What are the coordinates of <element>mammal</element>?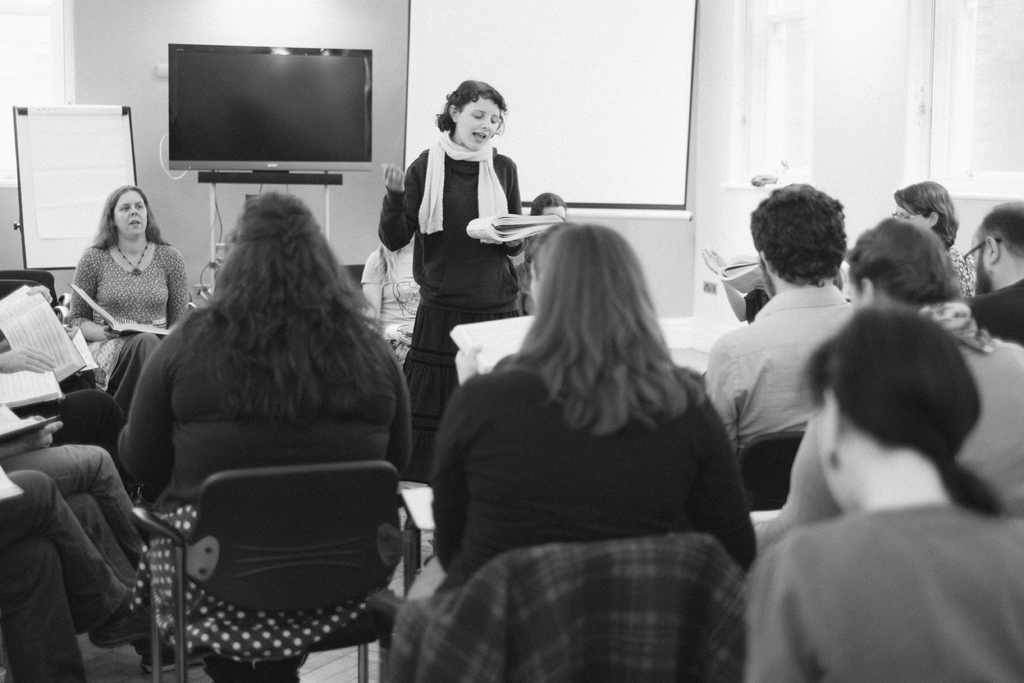
102,195,418,625.
